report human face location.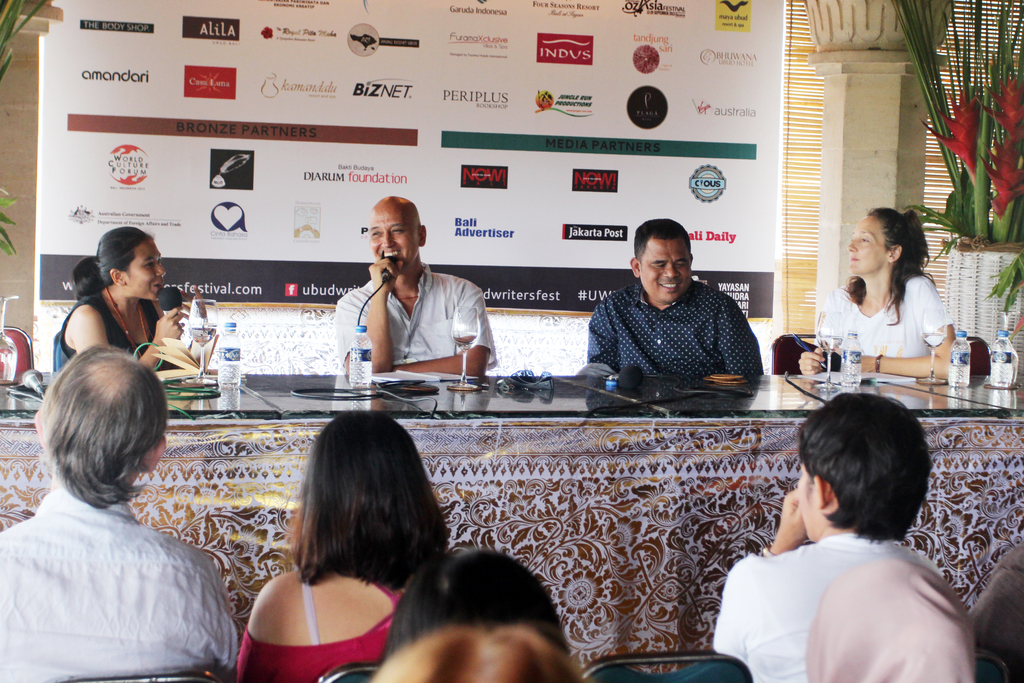
Report: (129, 242, 165, 299).
